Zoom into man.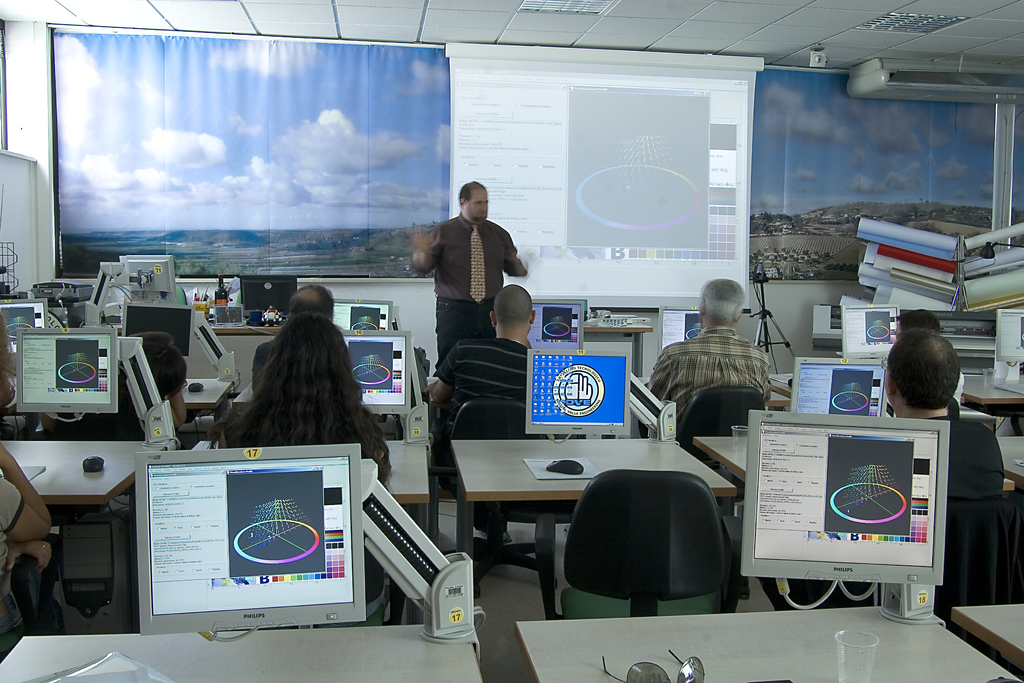
Zoom target: rect(0, 435, 58, 570).
